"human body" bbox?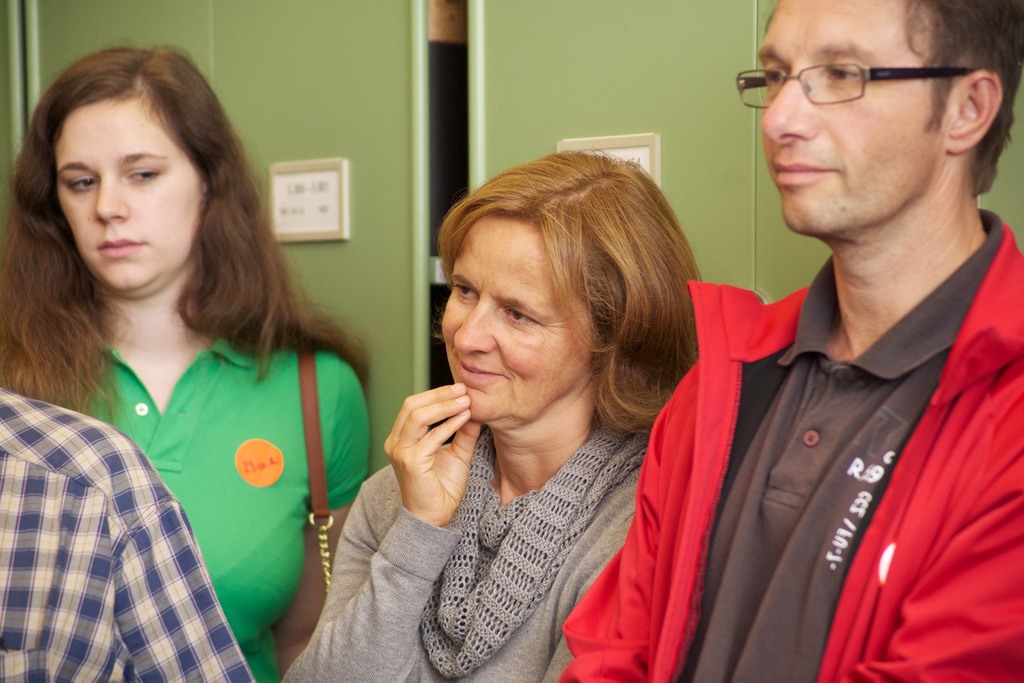
(568, 22, 1014, 682)
